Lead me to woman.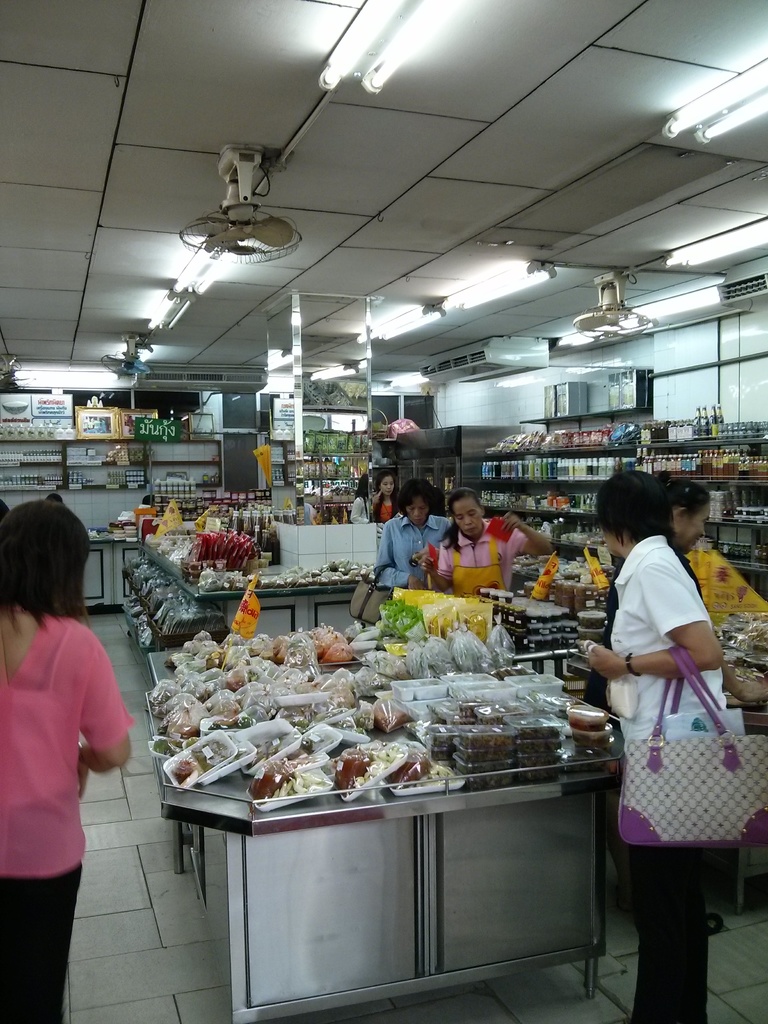
Lead to [x1=575, y1=465, x2=720, y2=965].
